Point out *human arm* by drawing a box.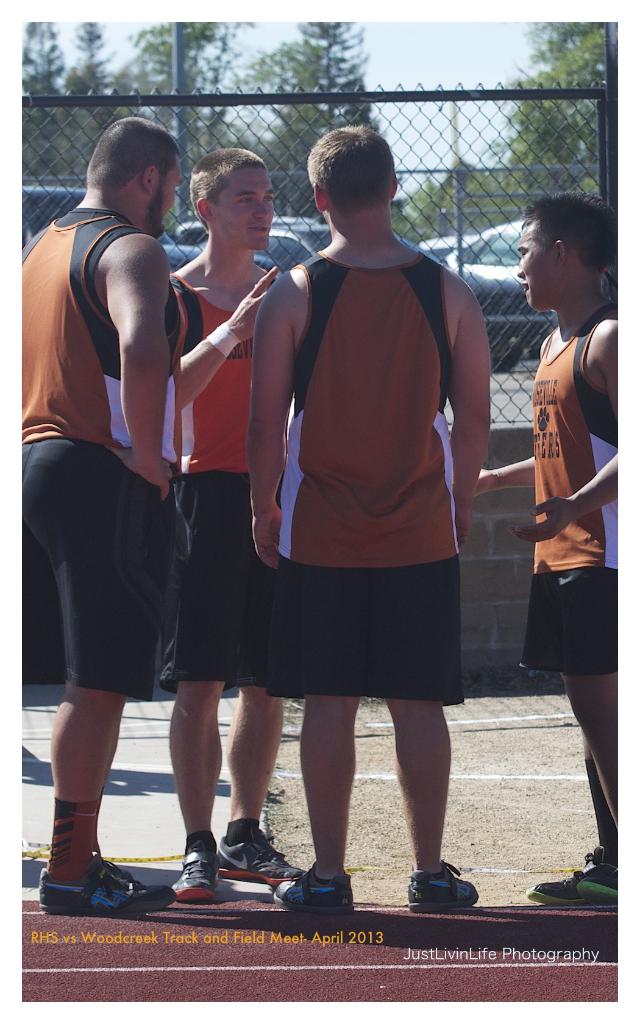
region(248, 271, 300, 571).
